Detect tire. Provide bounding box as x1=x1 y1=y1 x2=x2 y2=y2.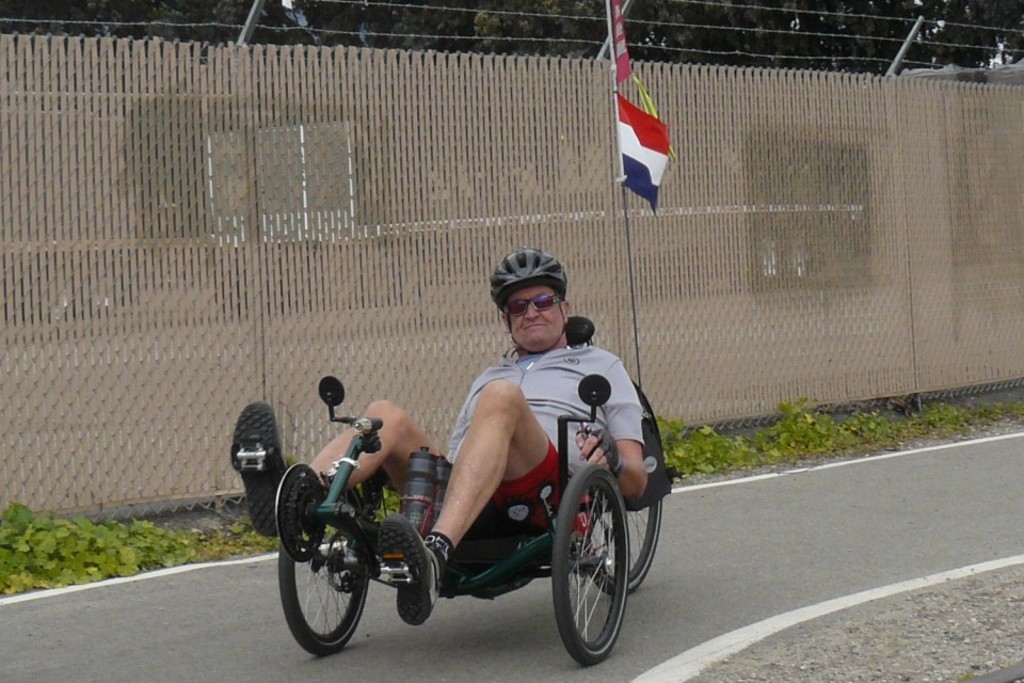
x1=585 y1=470 x2=665 y2=592.
